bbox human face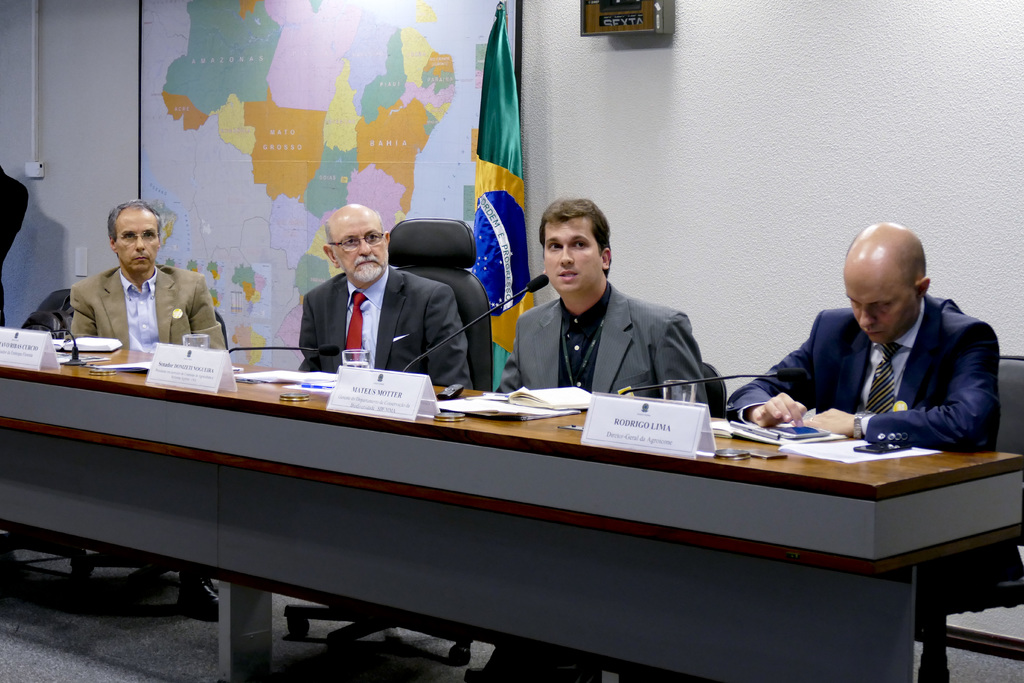
838,263,913,339
